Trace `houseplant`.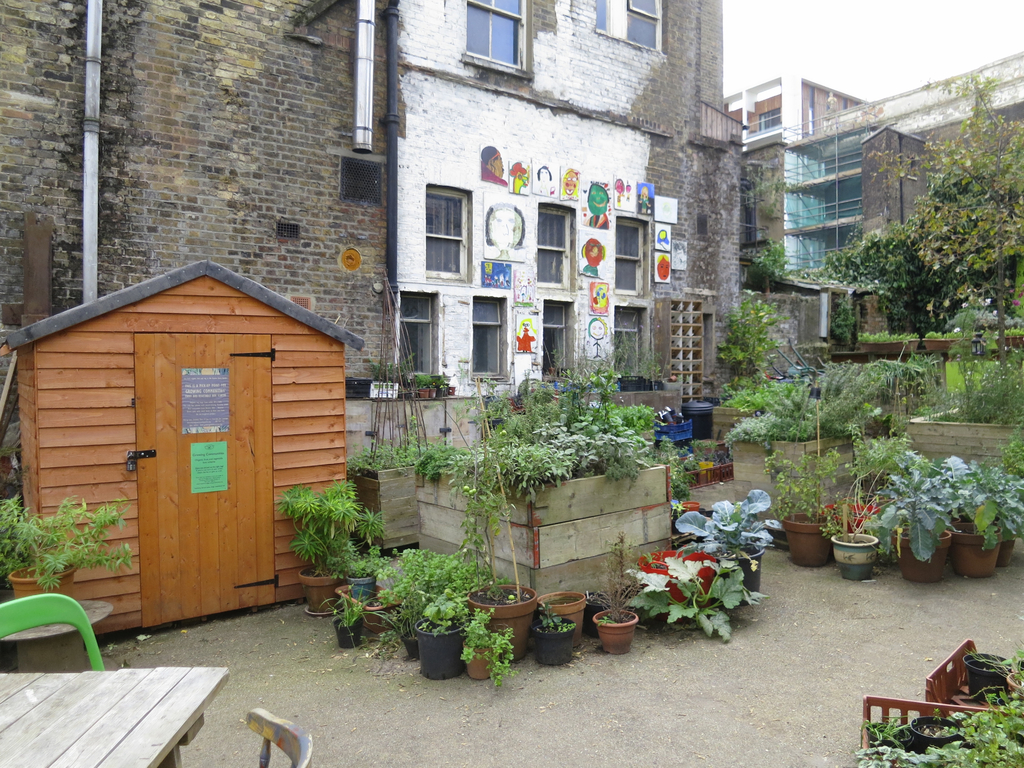
Traced to left=401, top=580, right=426, bottom=661.
